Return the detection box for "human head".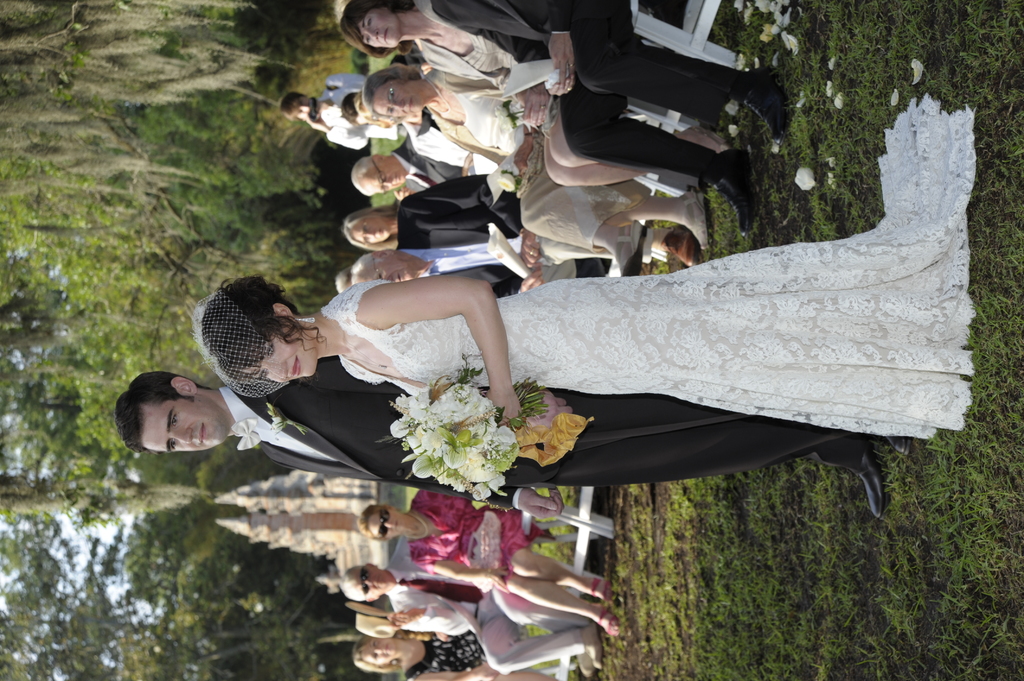
detection(352, 254, 412, 284).
